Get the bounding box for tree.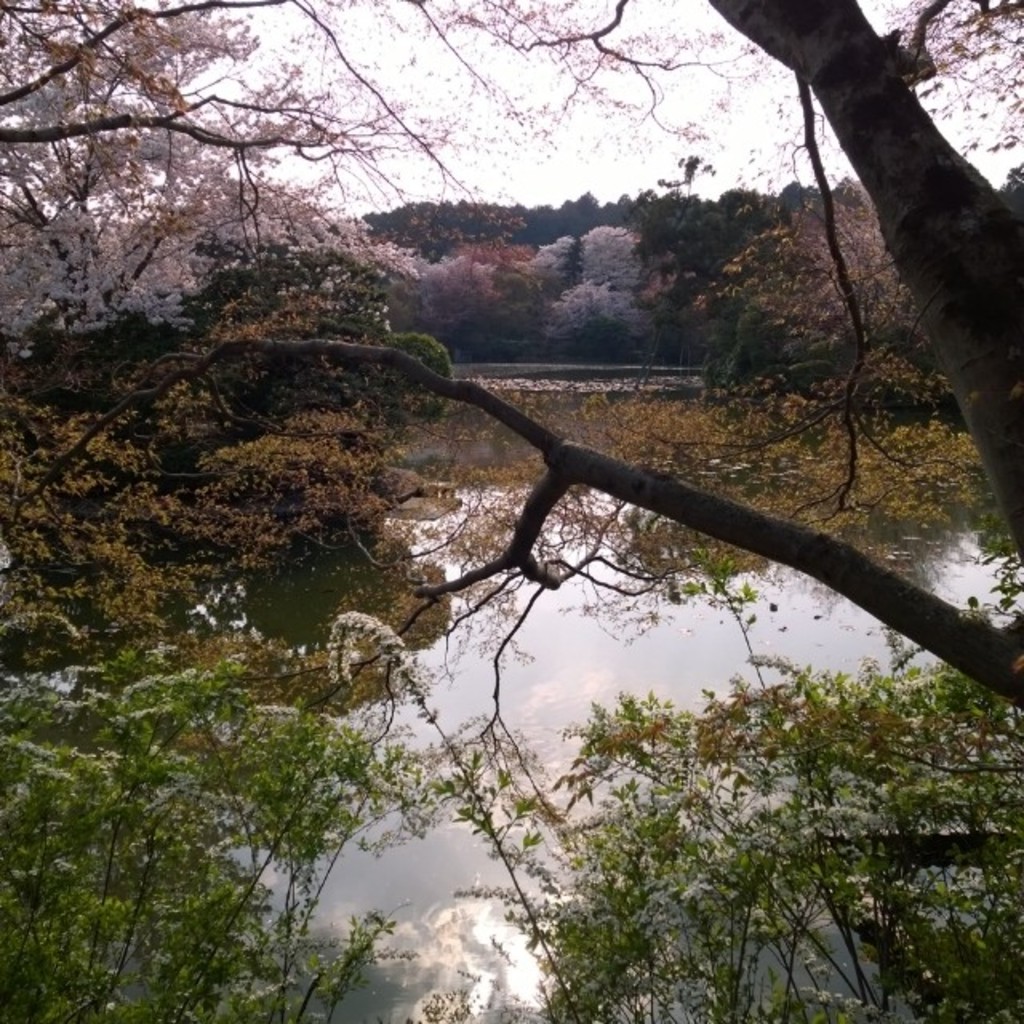
bbox=(0, 0, 781, 342).
